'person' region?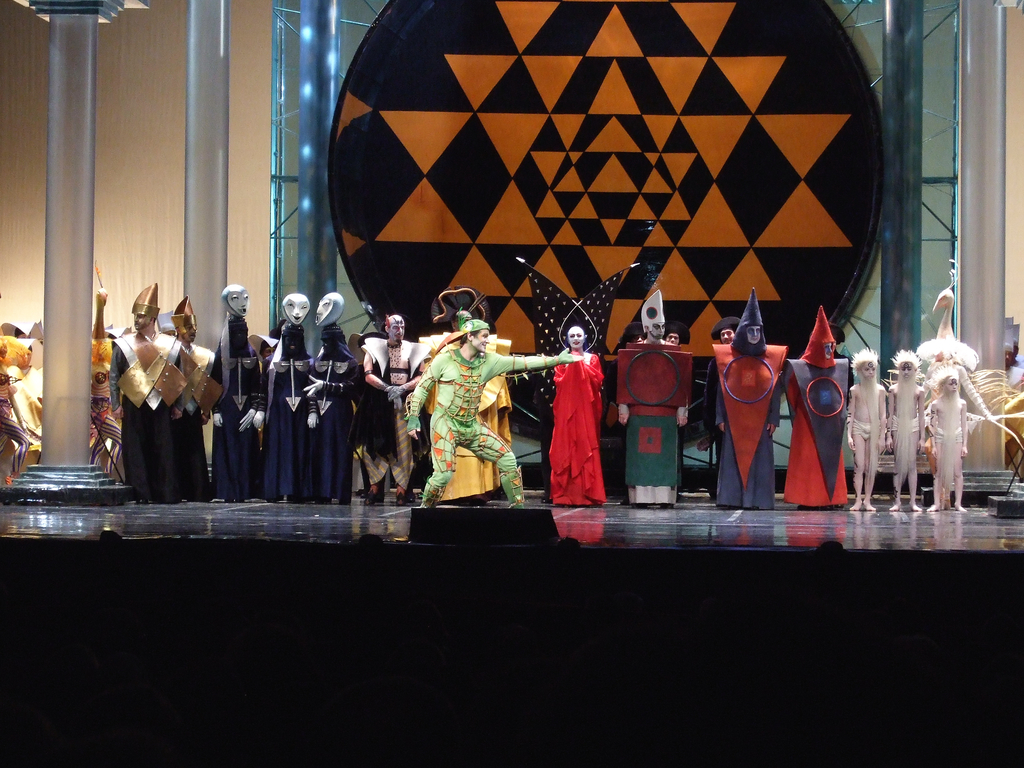
<region>719, 294, 775, 508</region>
